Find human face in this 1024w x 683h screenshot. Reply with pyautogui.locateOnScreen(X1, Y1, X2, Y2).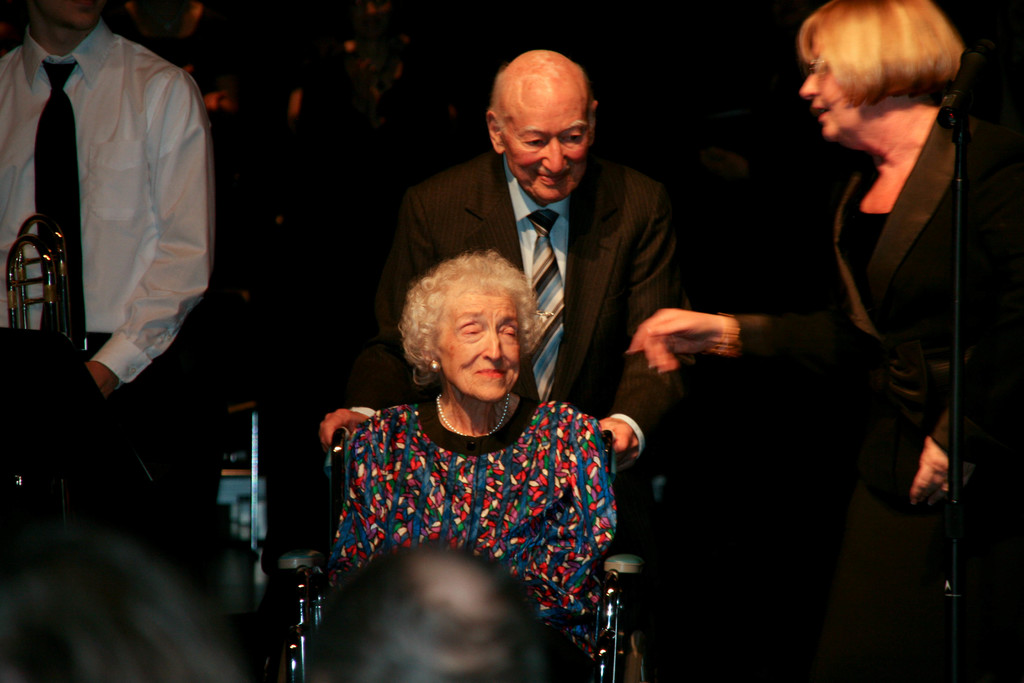
pyautogui.locateOnScreen(799, 51, 868, 146).
